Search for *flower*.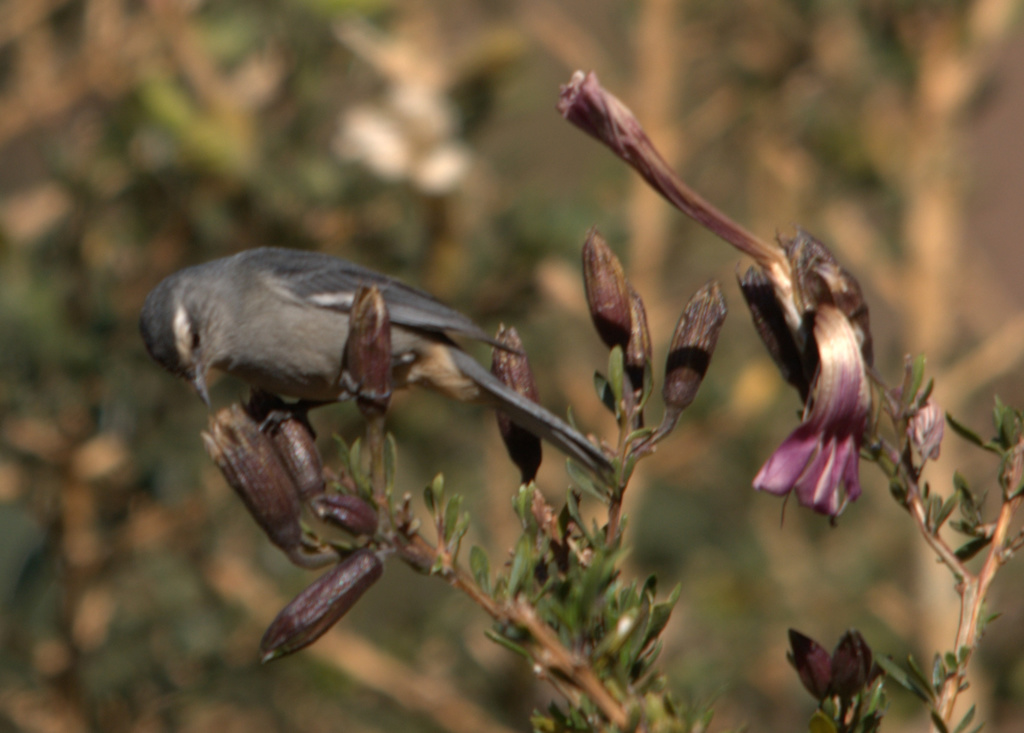
Found at {"left": 766, "top": 296, "right": 900, "bottom": 542}.
